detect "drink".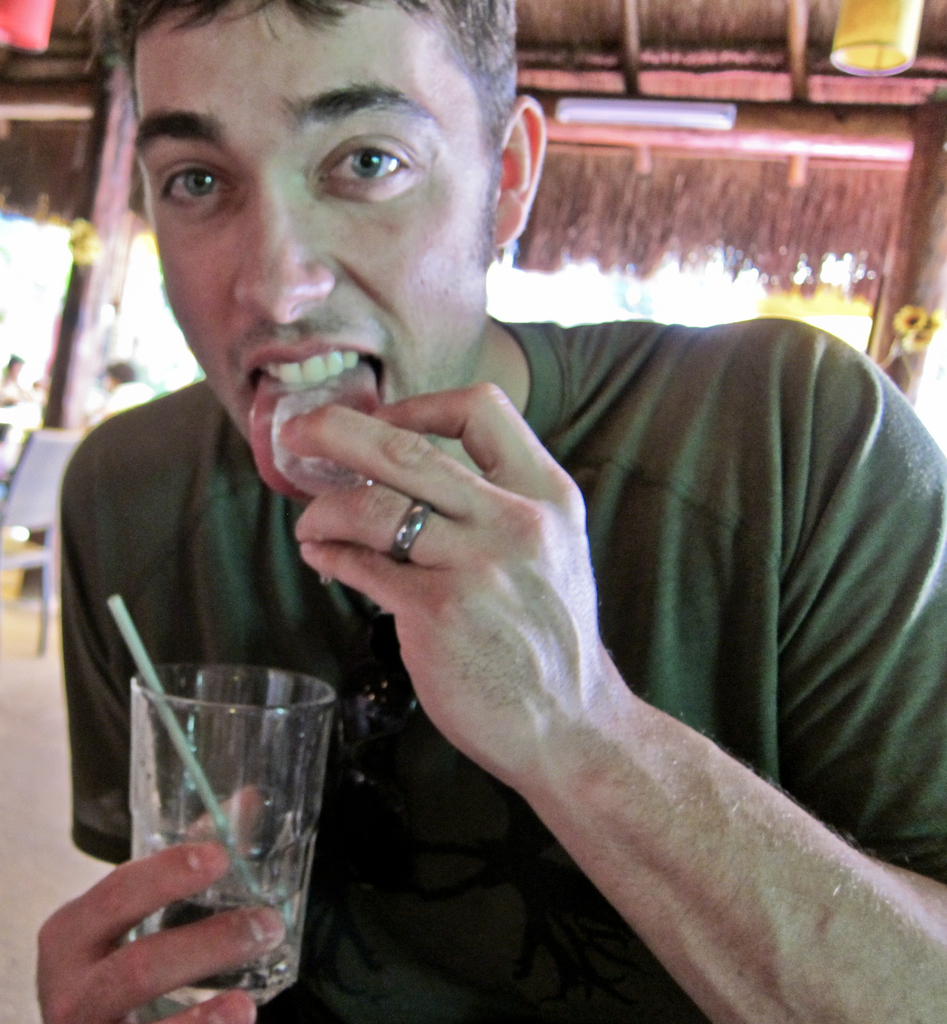
Detected at bbox(142, 638, 344, 1000).
